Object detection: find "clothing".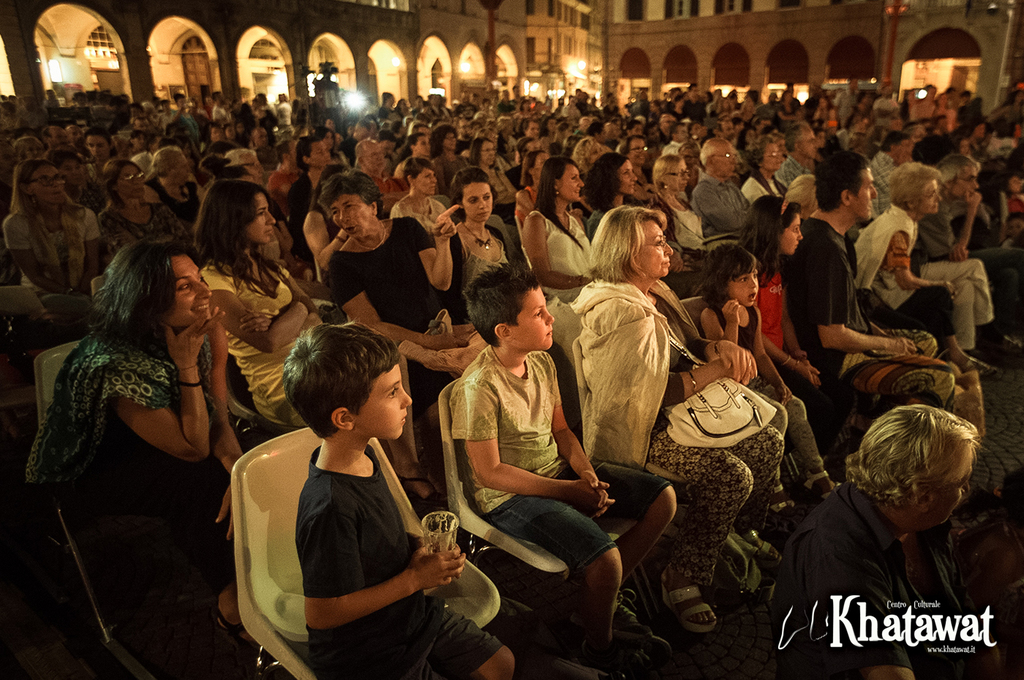
bbox(917, 261, 985, 351).
